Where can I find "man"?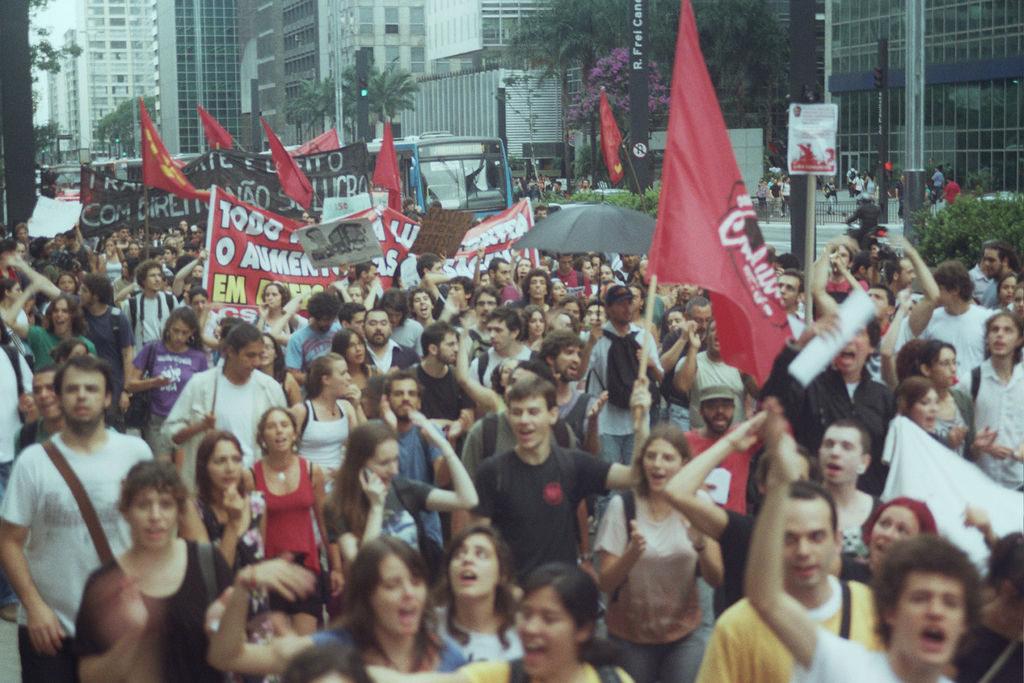
You can find it at <bbox>757, 312, 894, 490</bbox>.
